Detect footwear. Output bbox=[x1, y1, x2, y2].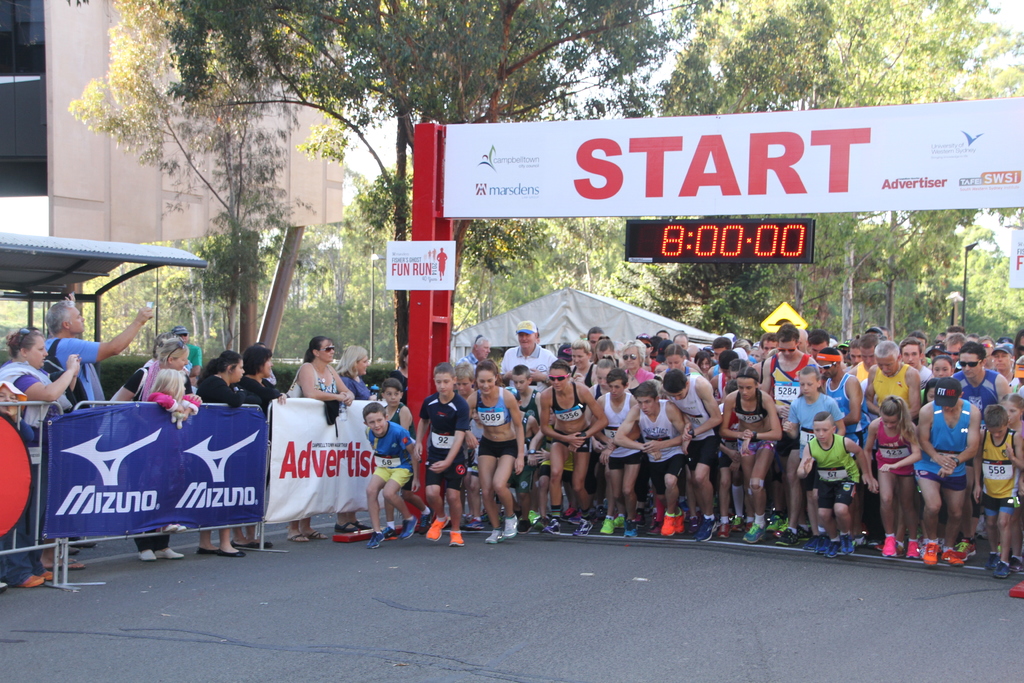
bbox=[41, 571, 54, 581].
